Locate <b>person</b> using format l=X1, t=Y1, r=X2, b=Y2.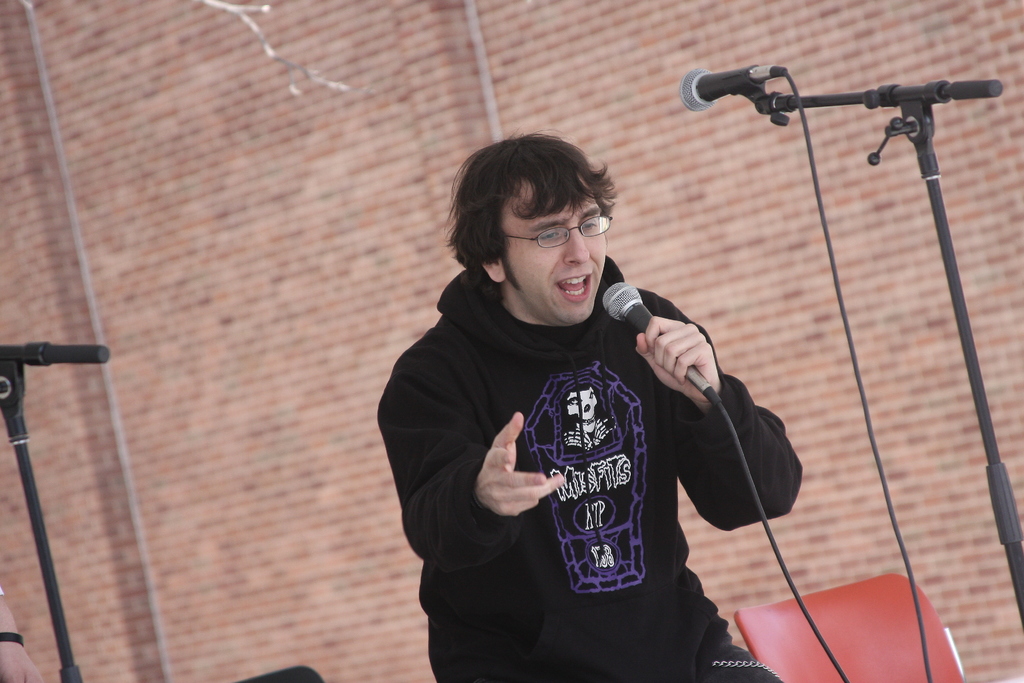
l=373, t=131, r=807, b=682.
